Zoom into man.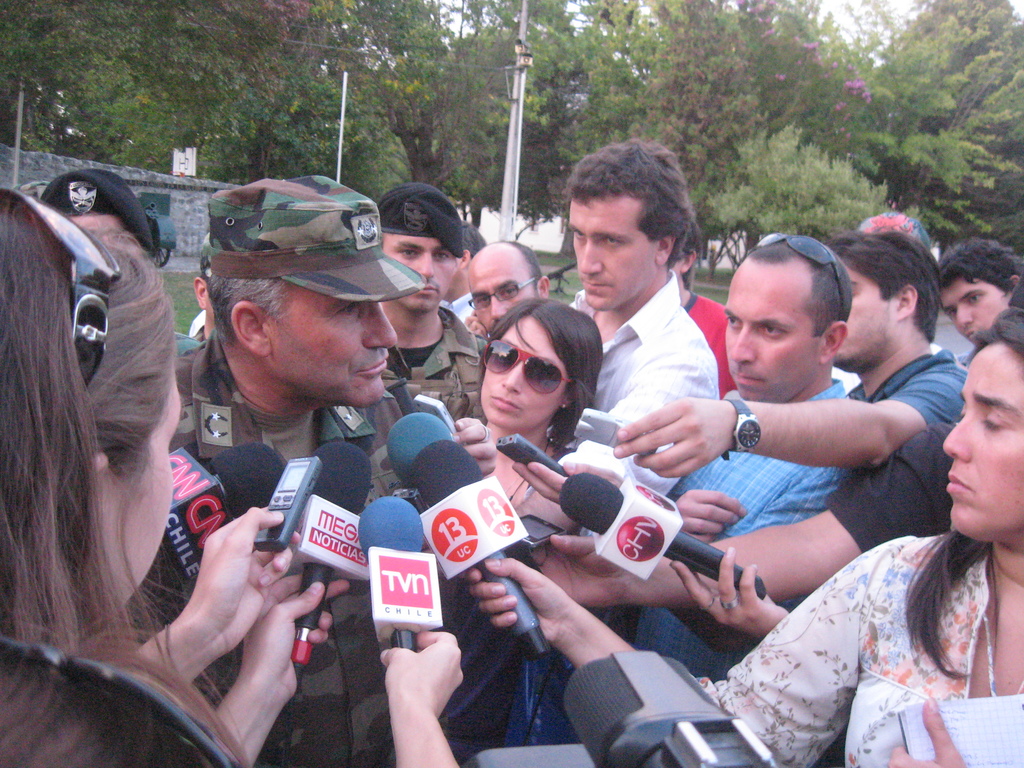
Zoom target: (121,180,443,767).
